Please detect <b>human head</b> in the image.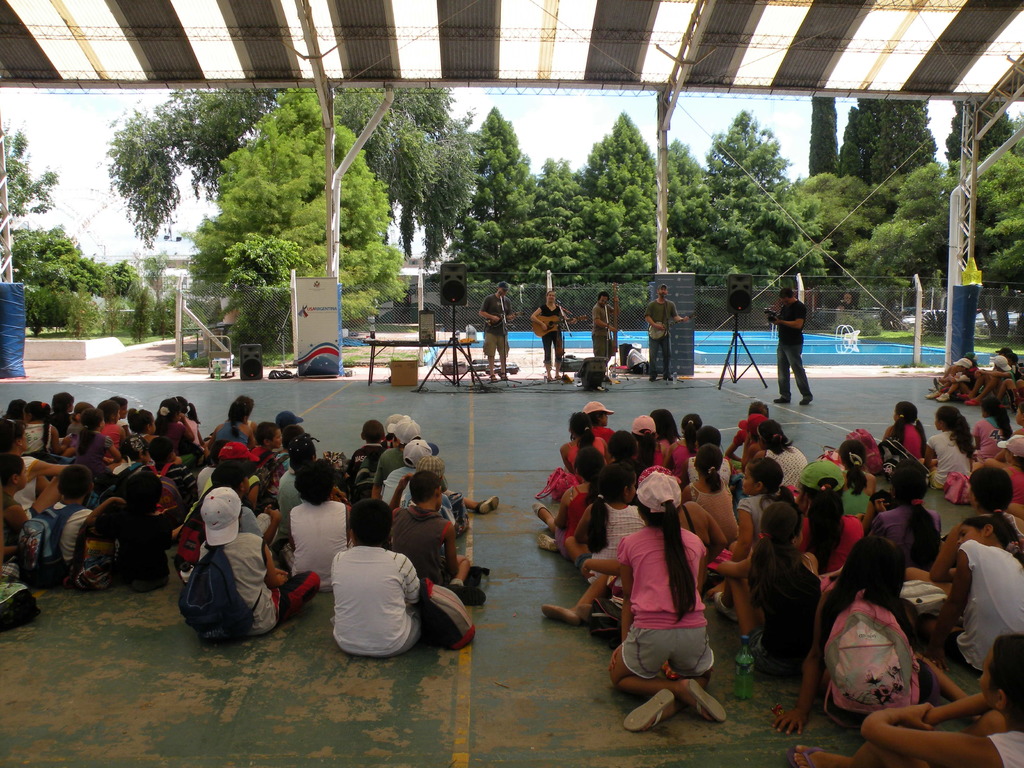
Rect(632, 417, 655, 445).
